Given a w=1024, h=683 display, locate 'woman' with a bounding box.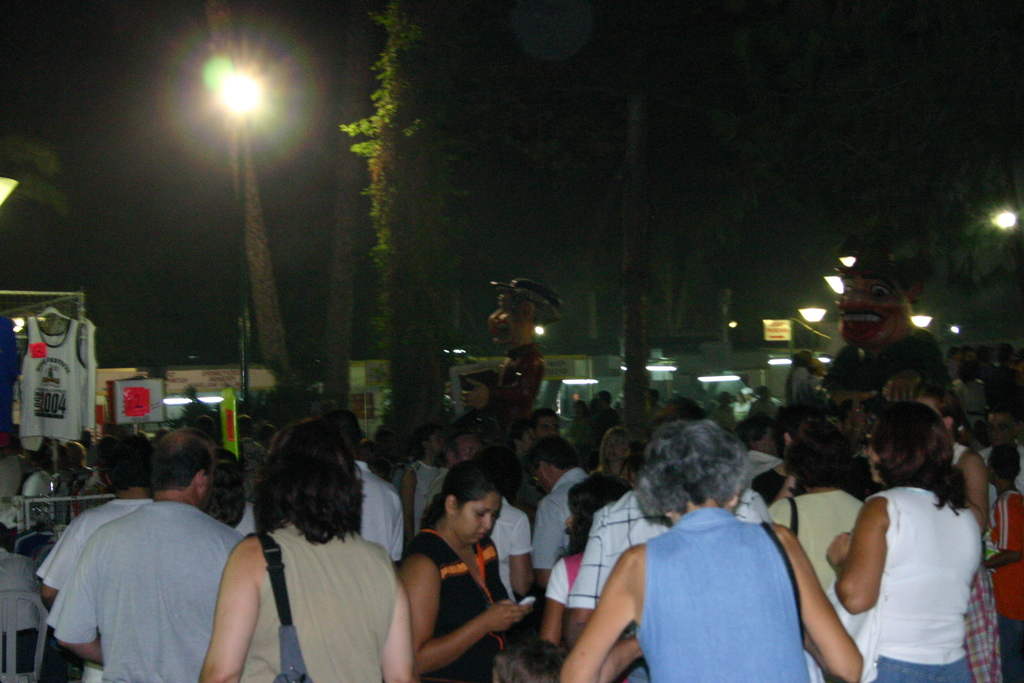
Located: 766:415:866:598.
